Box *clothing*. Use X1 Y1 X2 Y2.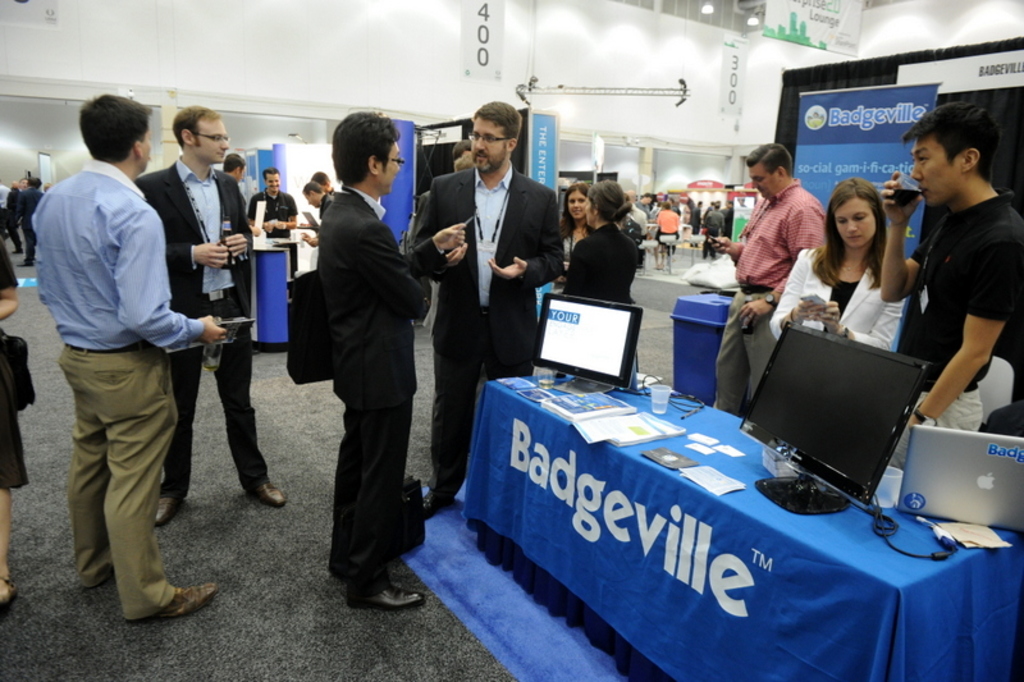
38 159 205 624.
